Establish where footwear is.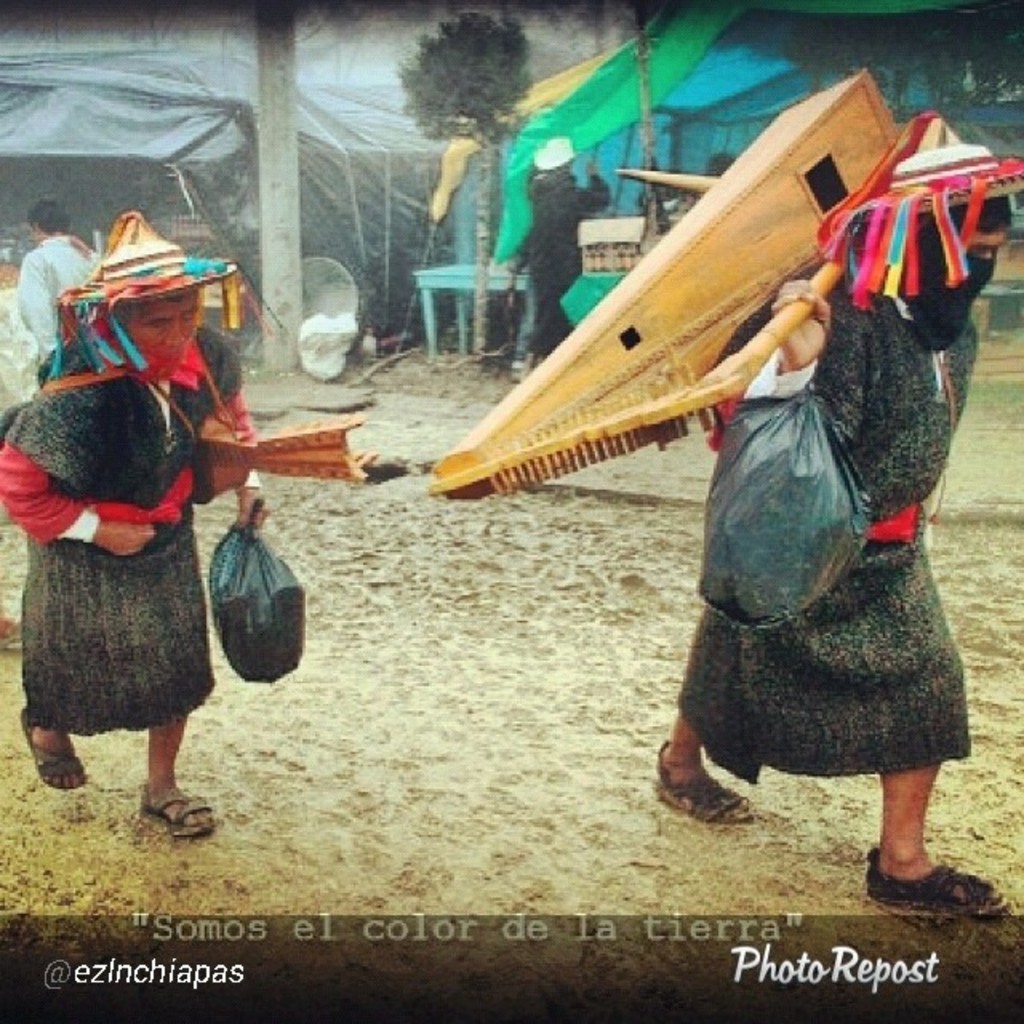
Established at x1=14, y1=704, x2=88, y2=792.
